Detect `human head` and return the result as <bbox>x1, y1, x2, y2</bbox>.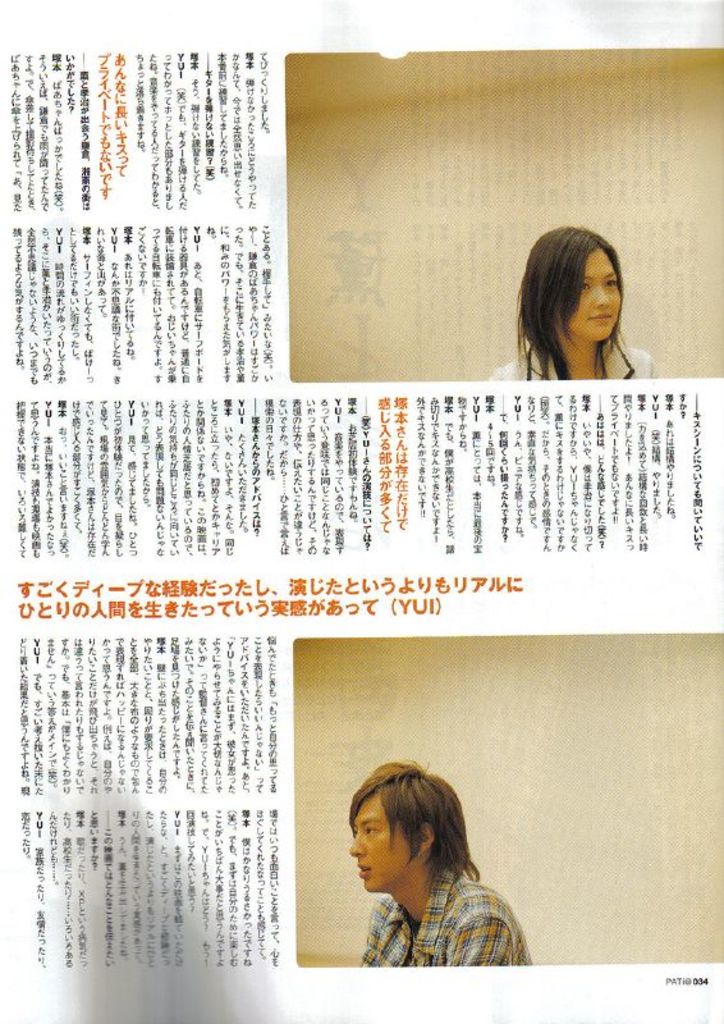
<bbox>515, 224, 628, 344</bbox>.
